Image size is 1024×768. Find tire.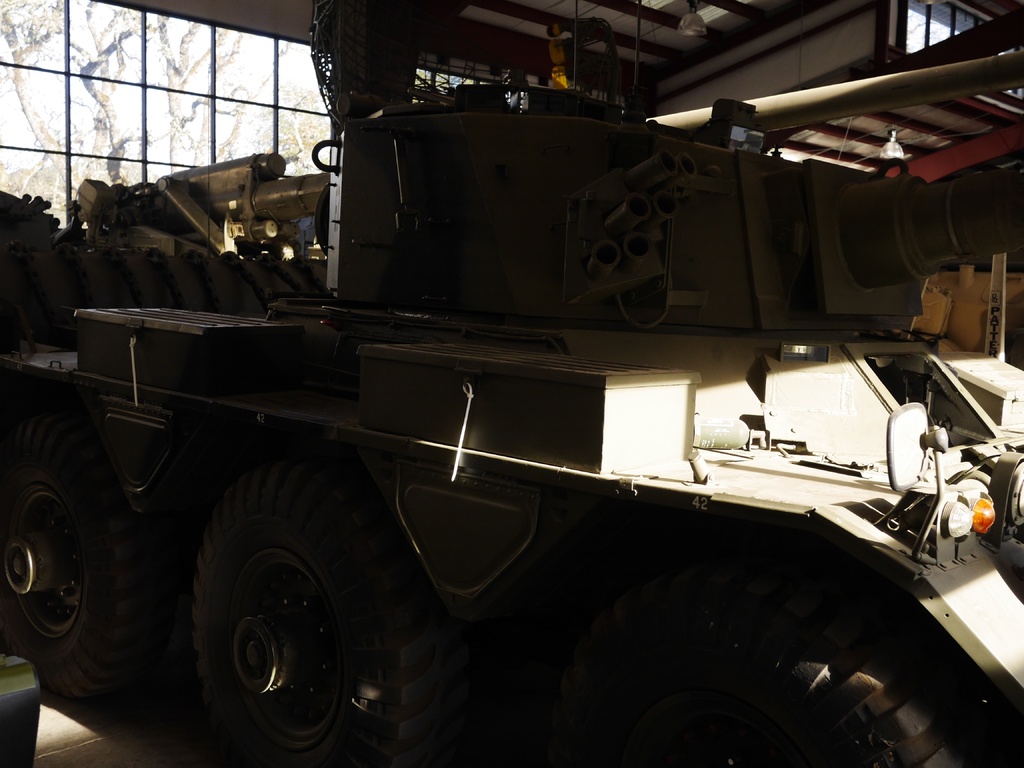
{"x1": 1, "y1": 405, "x2": 167, "y2": 704}.
